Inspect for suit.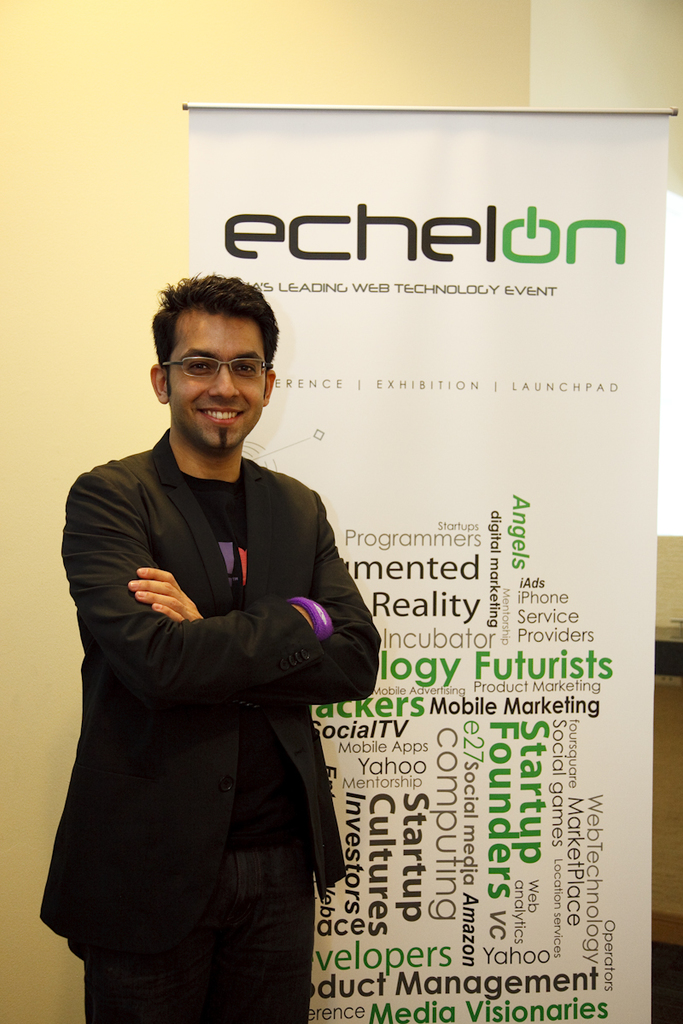
Inspection: (x1=43, y1=359, x2=372, y2=1009).
